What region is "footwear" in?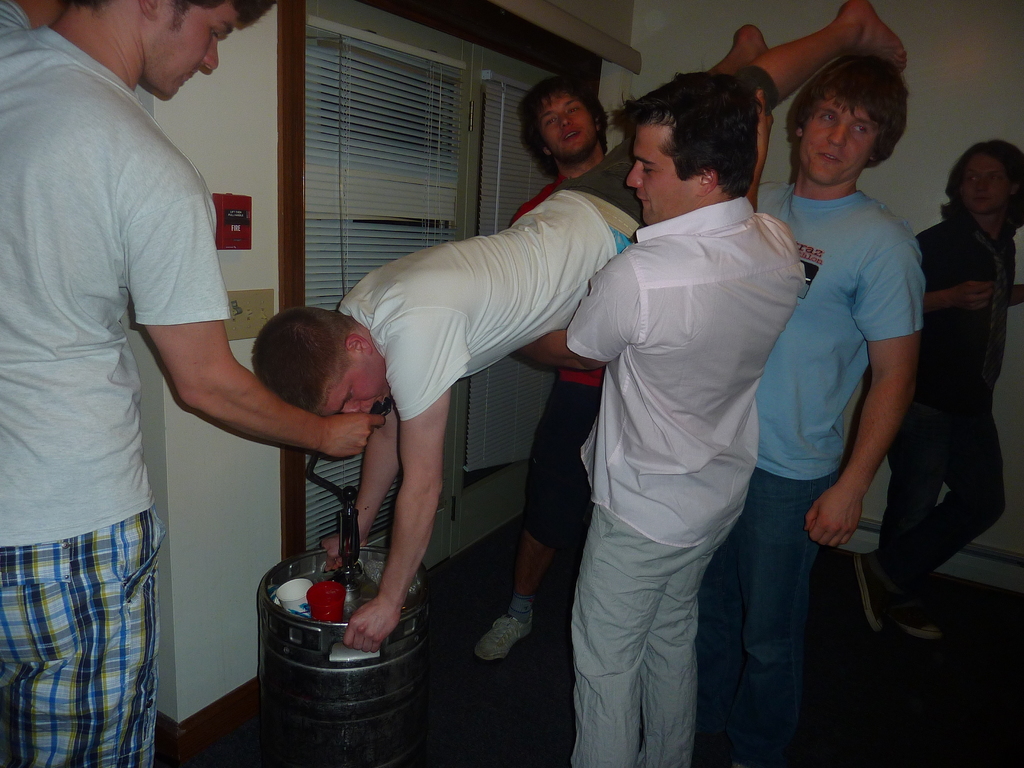
<region>891, 577, 931, 638</region>.
